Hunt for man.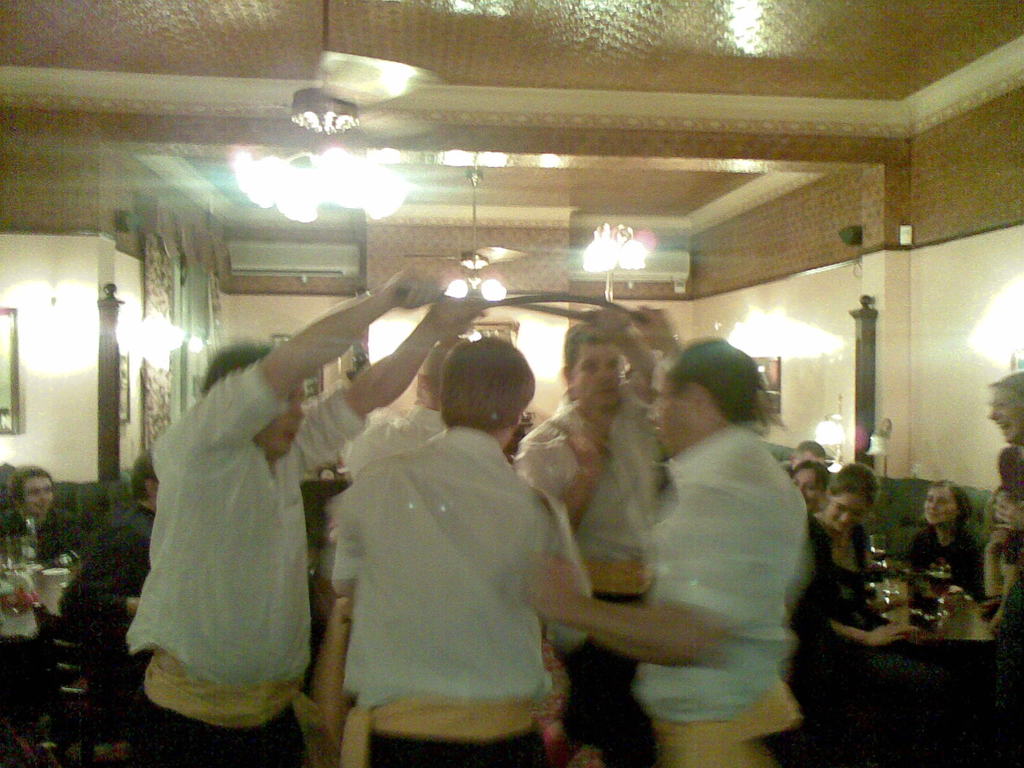
Hunted down at 90,443,185,685.
